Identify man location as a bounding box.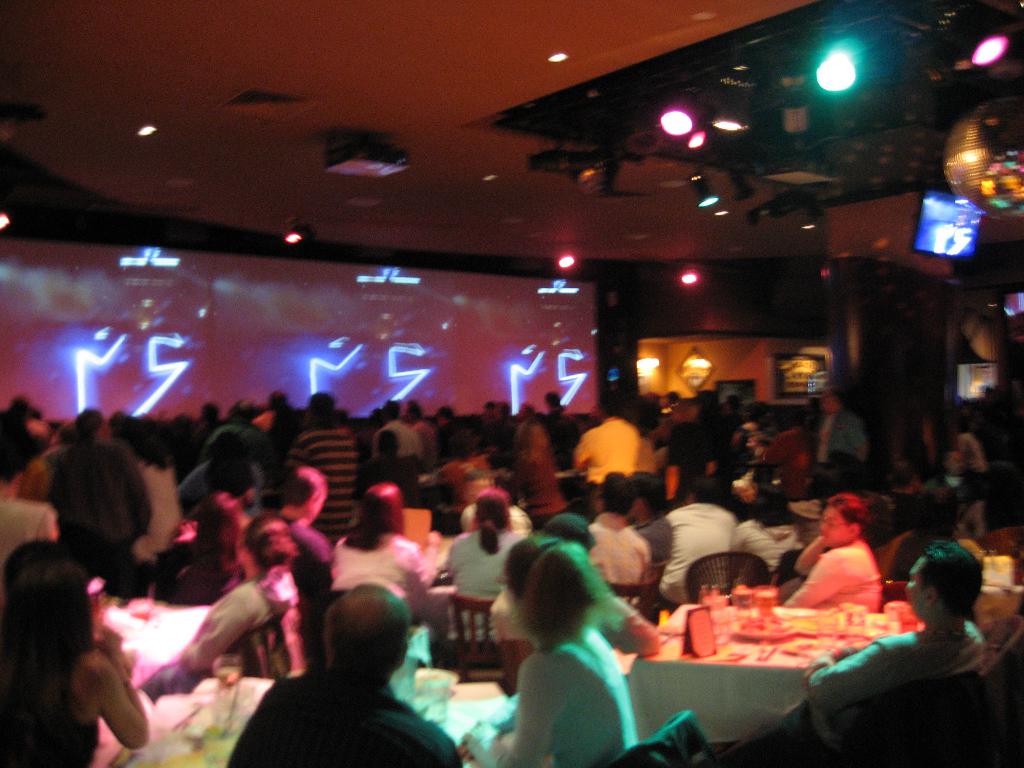
select_region(585, 476, 652, 584).
